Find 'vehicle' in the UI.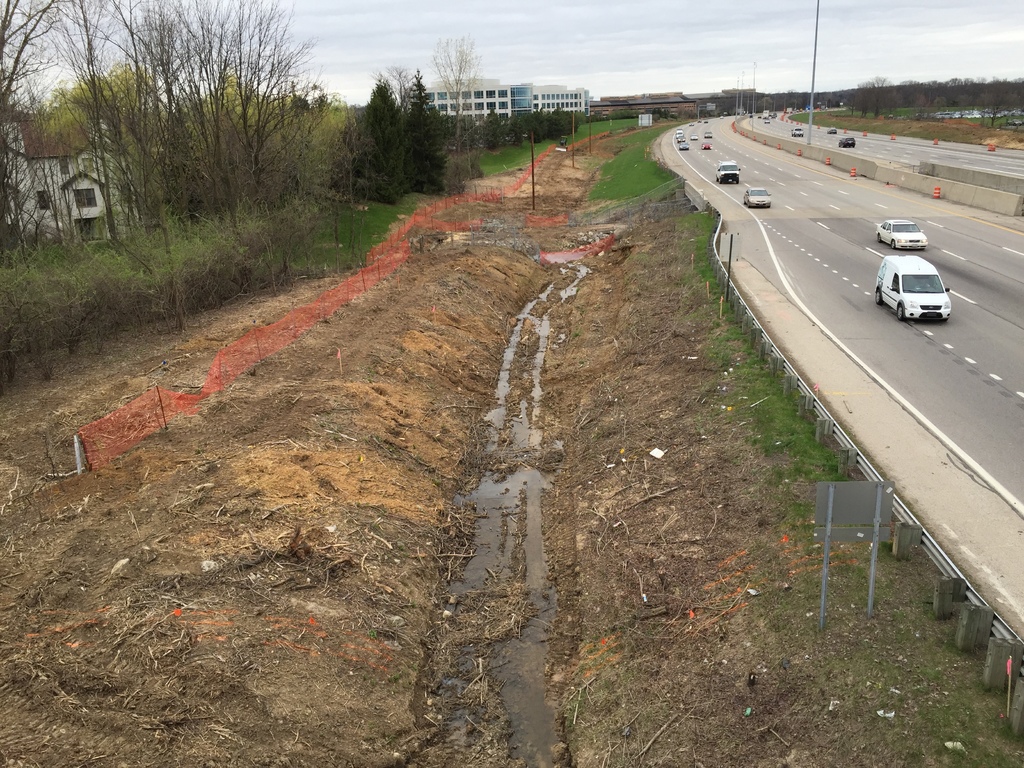
UI element at box=[689, 135, 700, 141].
